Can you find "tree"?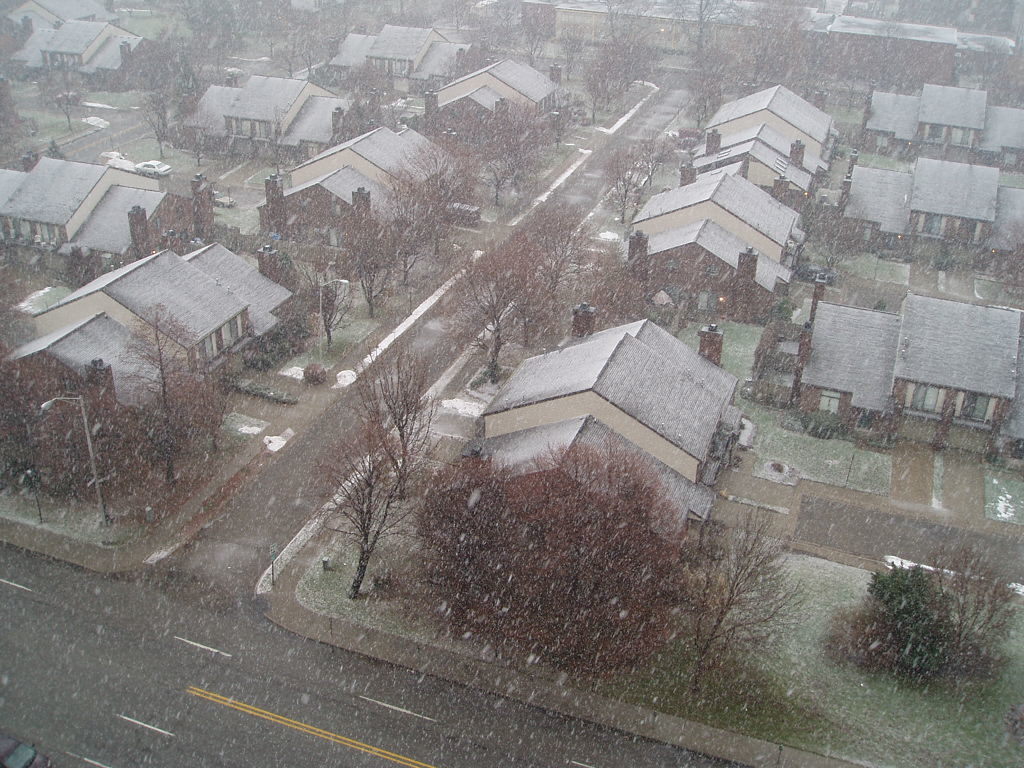
Yes, bounding box: 301 238 354 347.
